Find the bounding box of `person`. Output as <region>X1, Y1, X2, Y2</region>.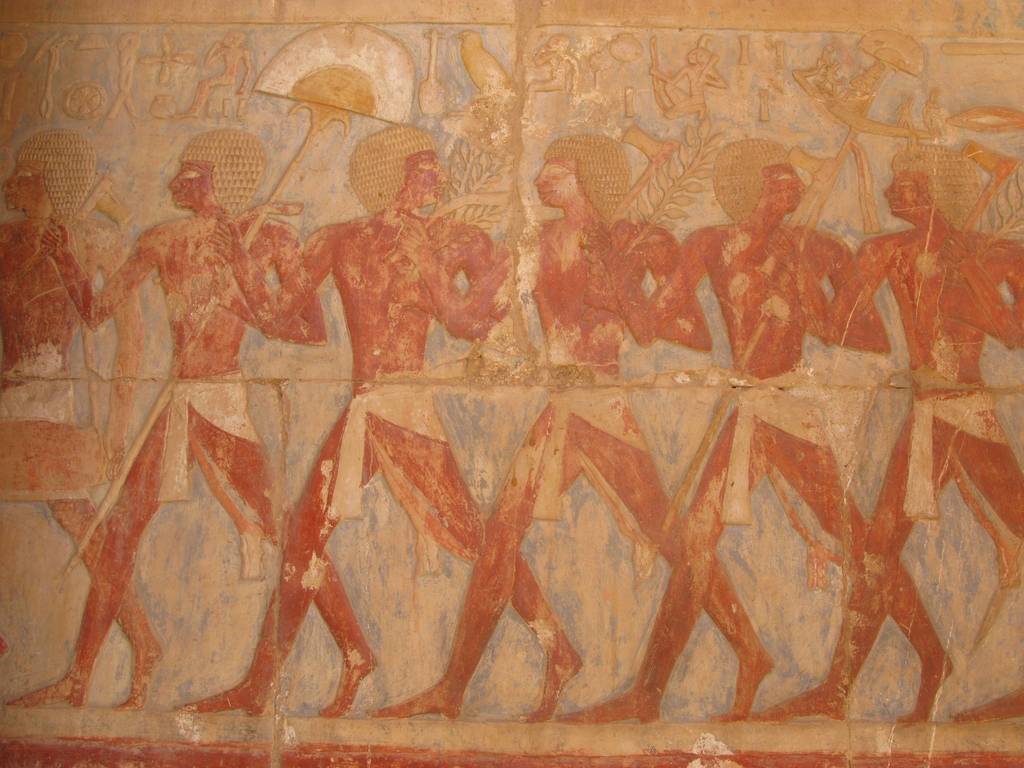
<region>748, 145, 1023, 721</region>.
